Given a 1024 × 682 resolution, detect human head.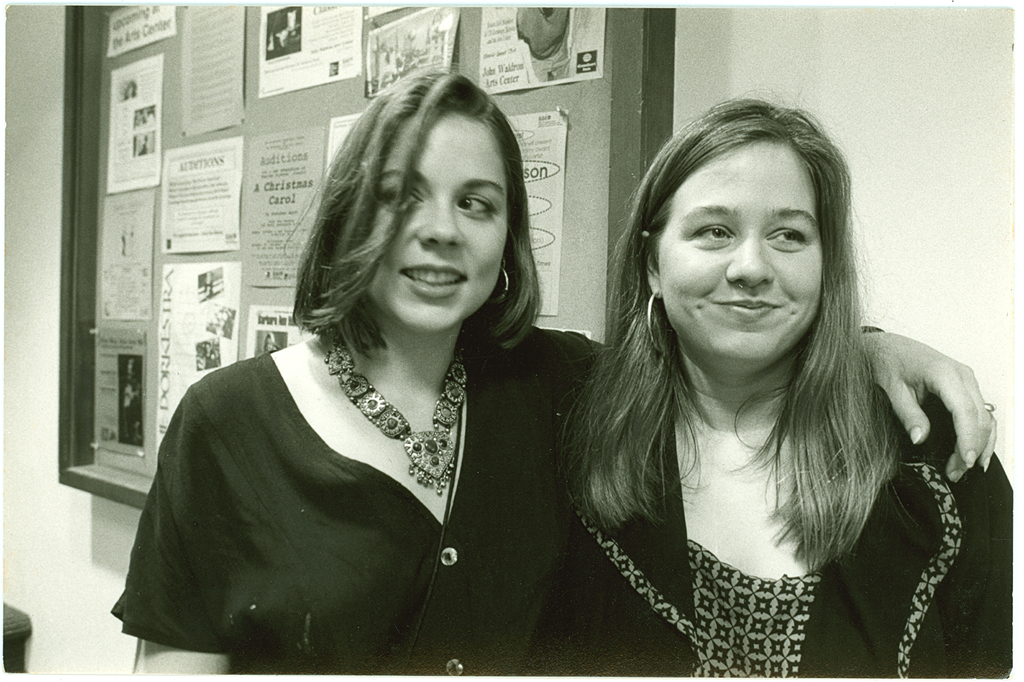
[296, 57, 547, 339].
